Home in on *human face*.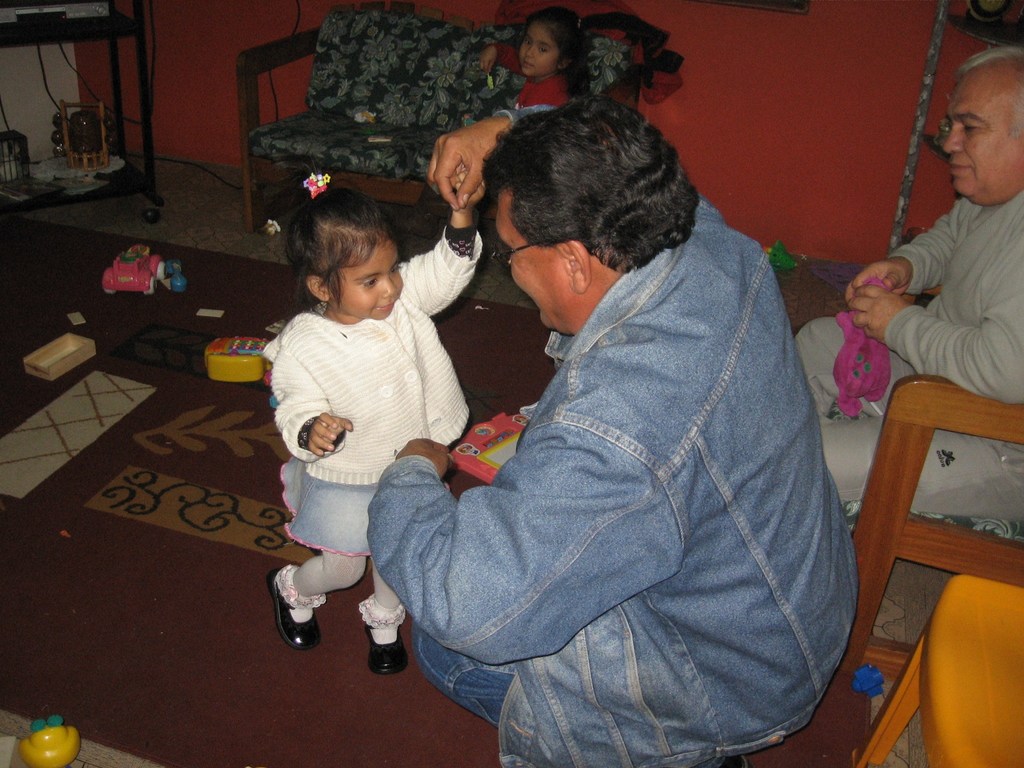
Homed in at l=493, t=199, r=573, b=330.
